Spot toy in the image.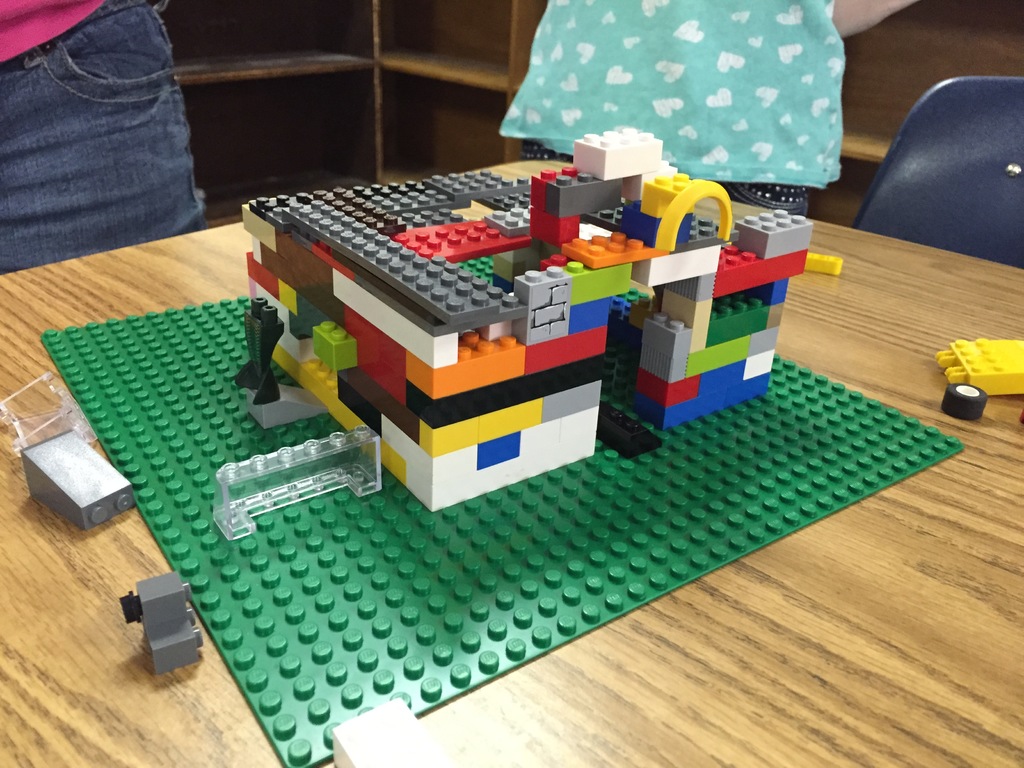
toy found at bbox=[940, 384, 990, 422].
